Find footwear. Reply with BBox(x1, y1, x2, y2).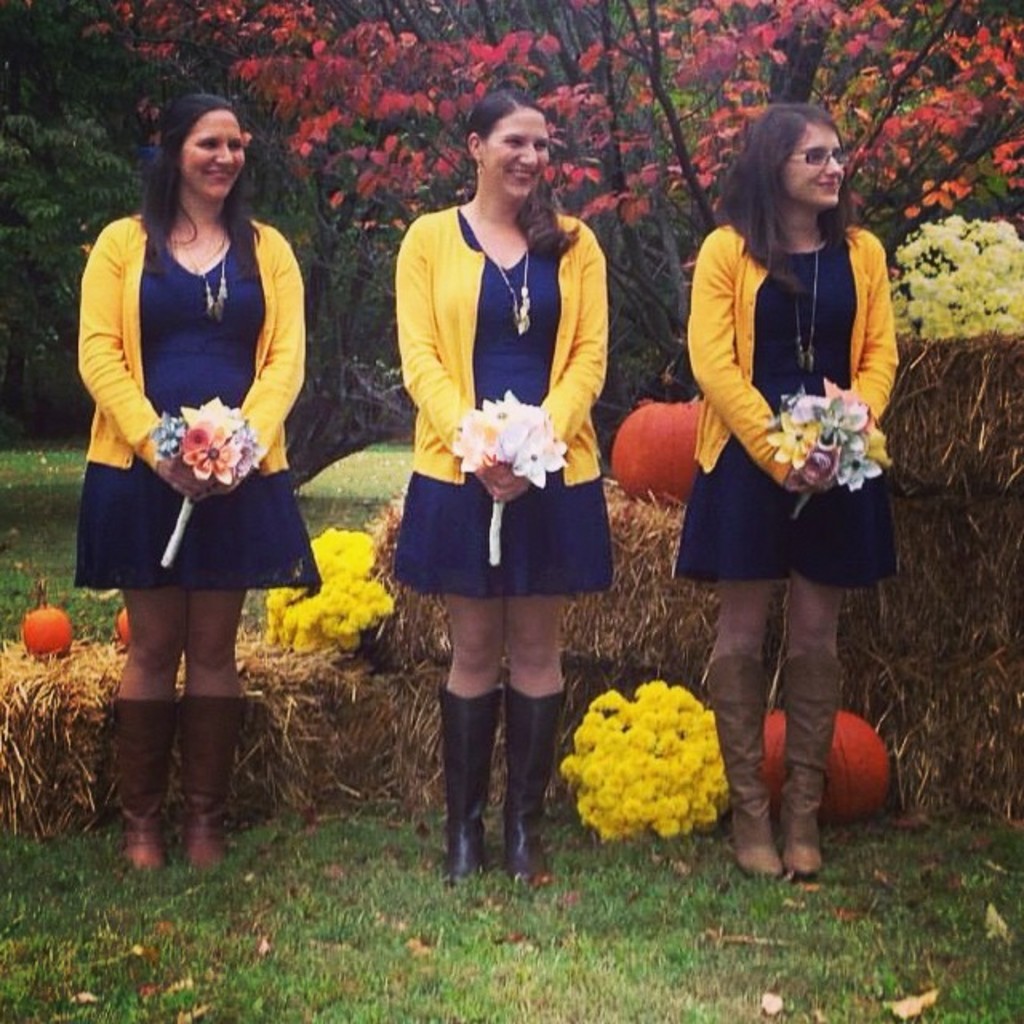
BBox(118, 699, 174, 875).
